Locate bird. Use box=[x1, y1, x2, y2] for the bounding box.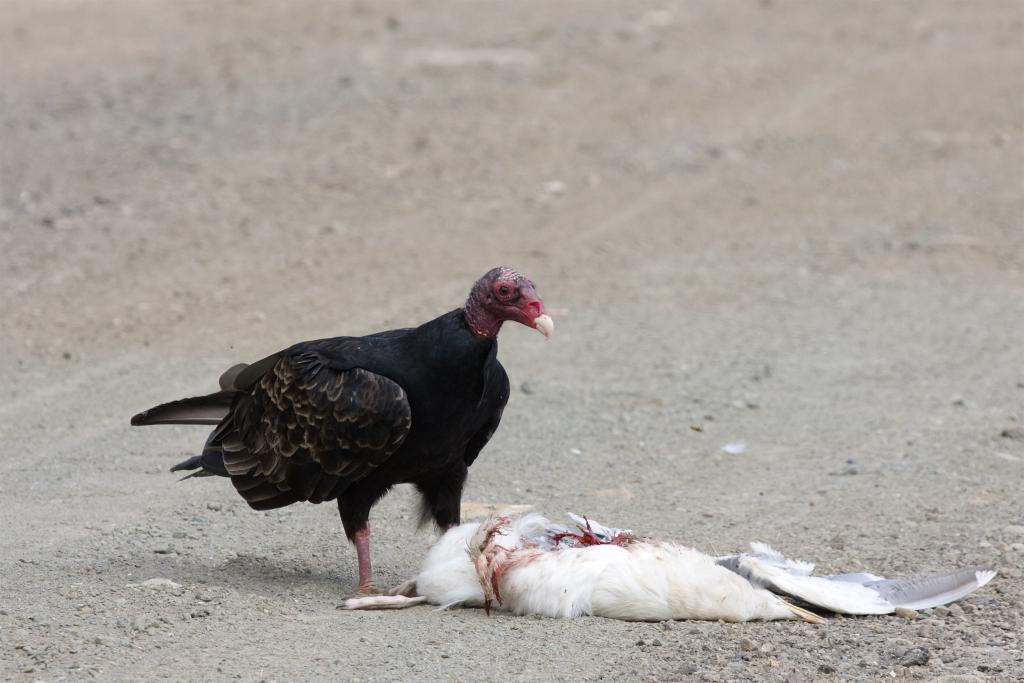
box=[330, 504, 995, 624].
